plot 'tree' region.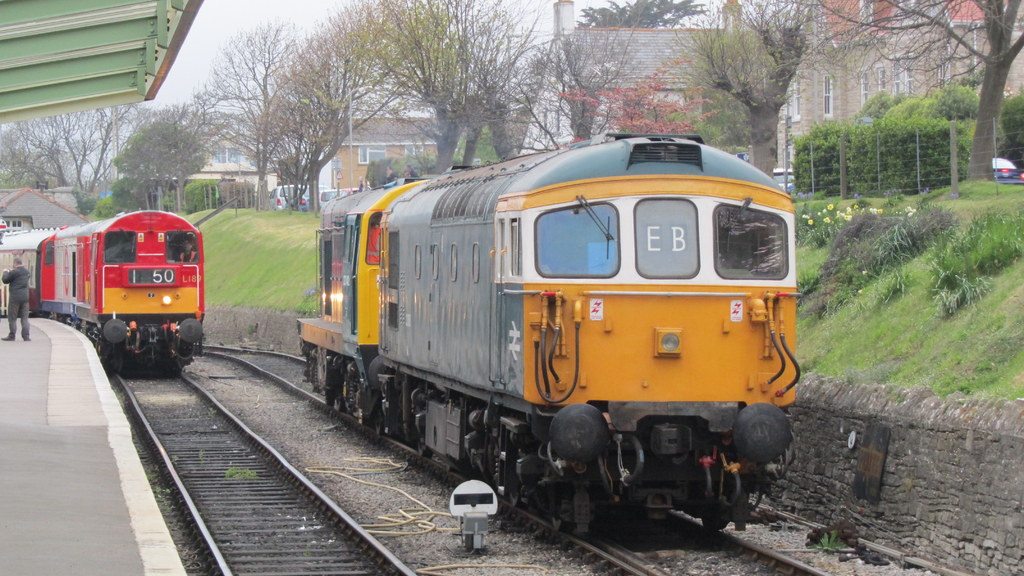
Plotted at 680:0:811:181.
